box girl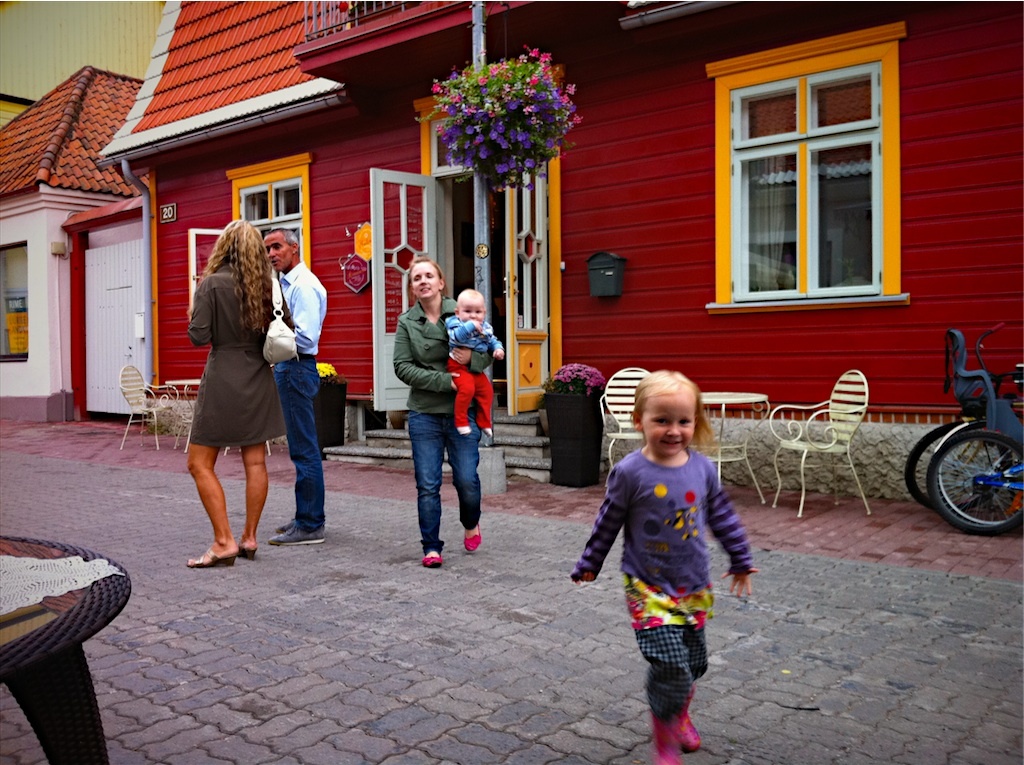
{"x1": 449, "y1": 283, "x2": 503, "y2": 443}
